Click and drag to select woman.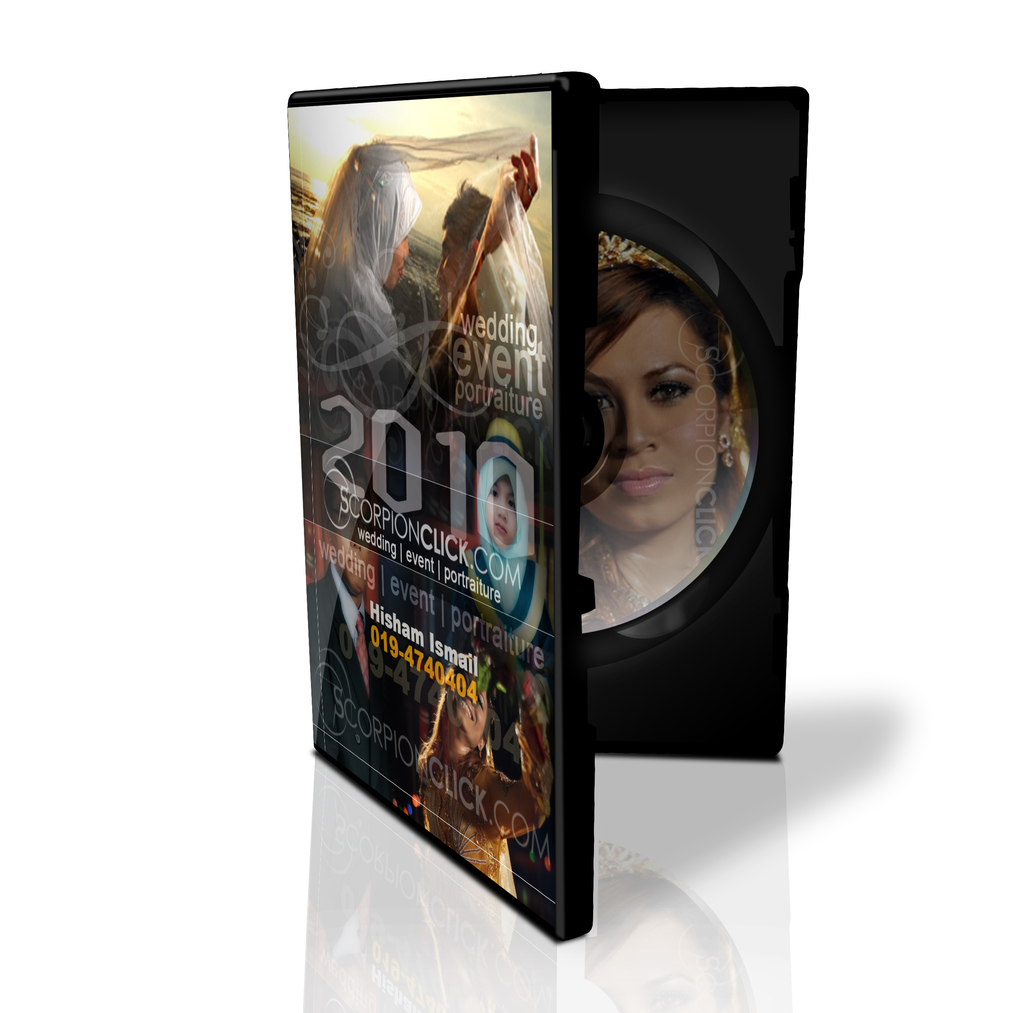
Selection: bbox=(416, 660, 563, 887).
